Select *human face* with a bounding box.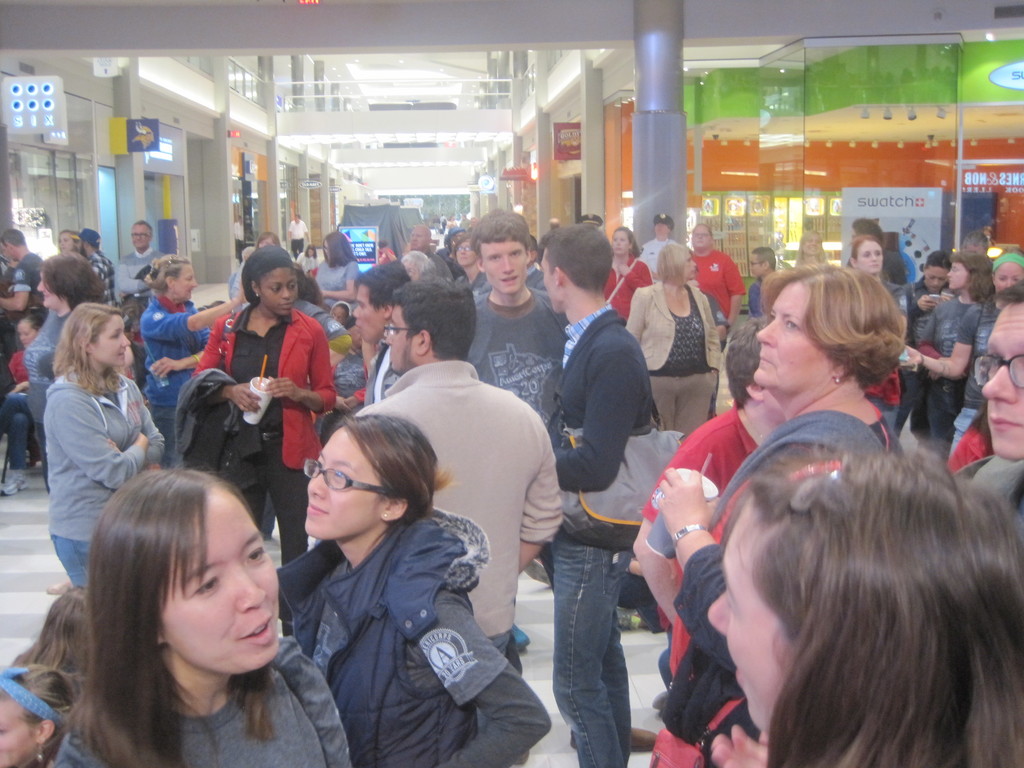
<region>655, 227, 669, 234</region>.
